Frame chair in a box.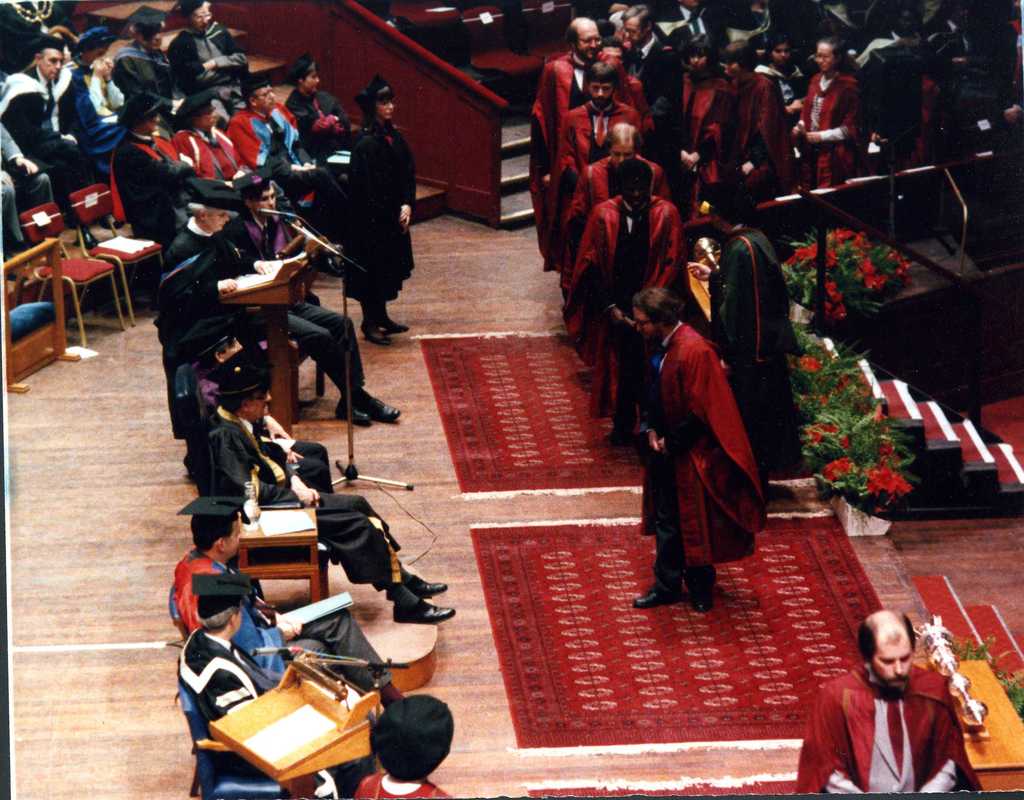
65, 183, 170, 331.
